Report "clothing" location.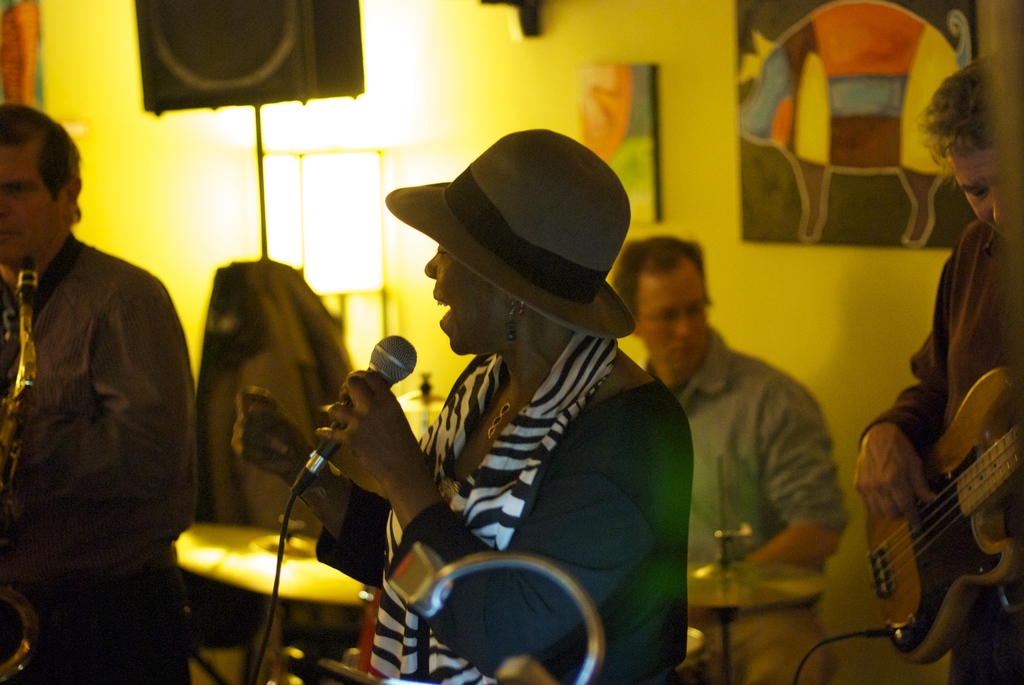
Report: l=856, t=223, r=1023, b=684.
